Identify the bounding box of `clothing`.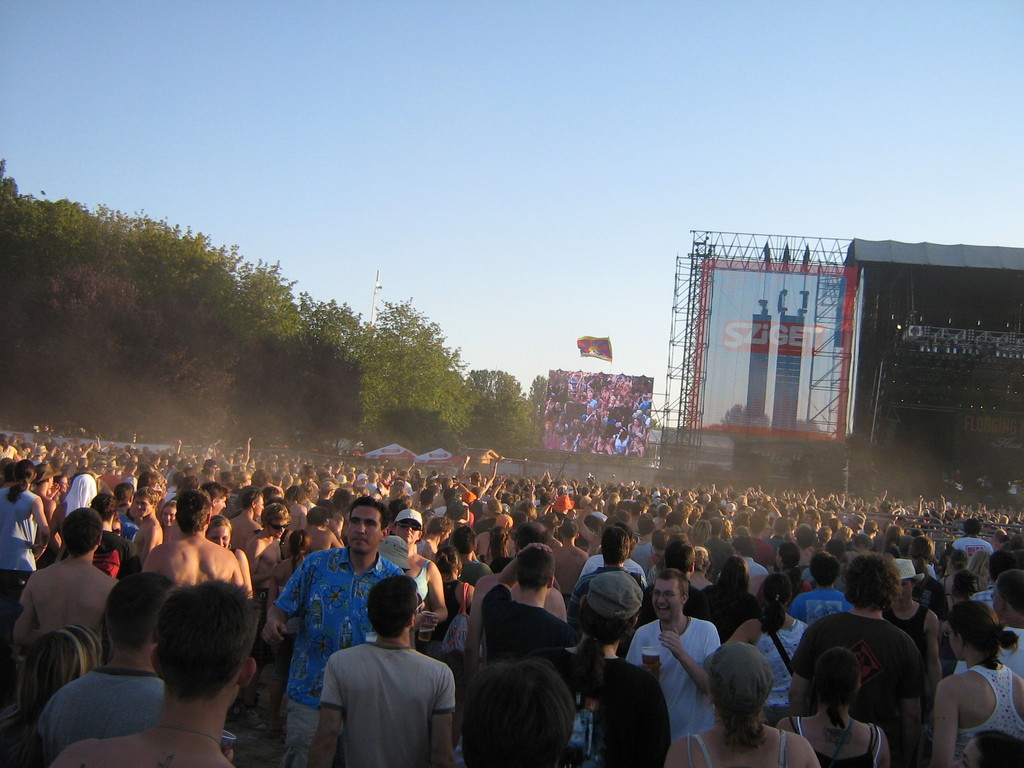
Rect(474, 579, 585, 663).
